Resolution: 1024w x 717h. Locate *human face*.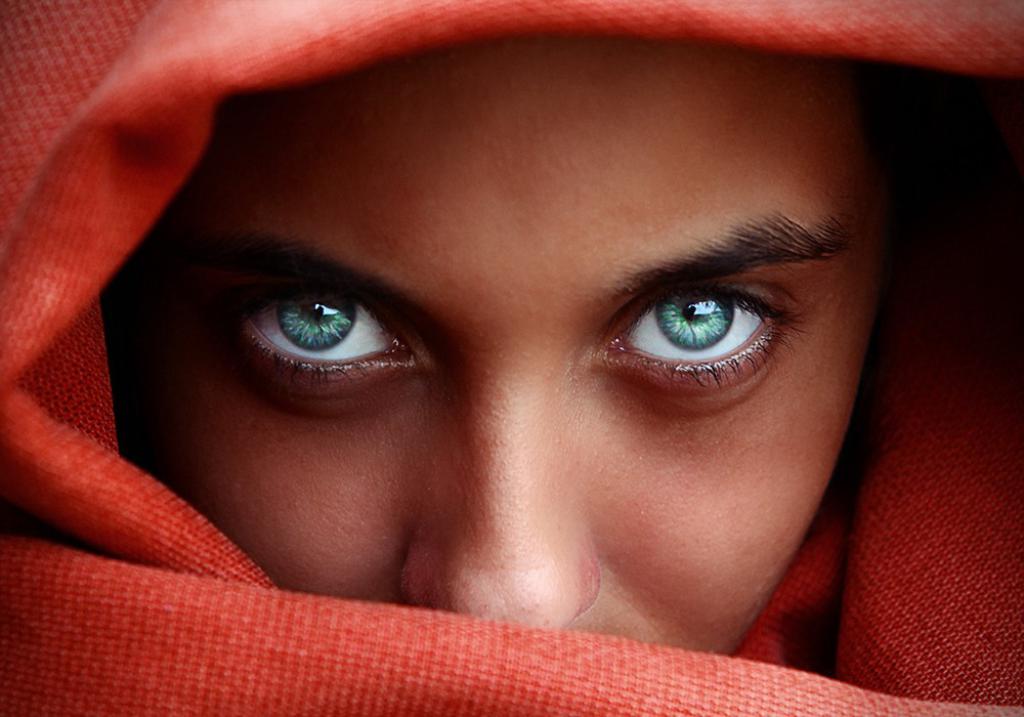
(120, 31, 892, 653).
